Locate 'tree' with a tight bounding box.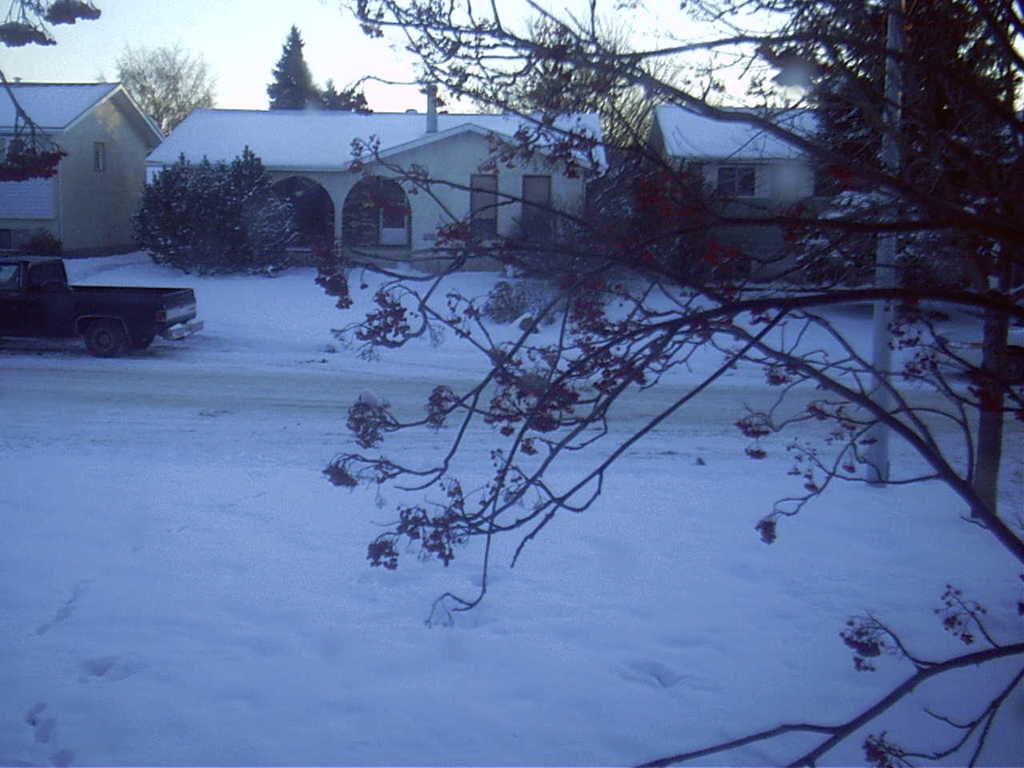
<box>0,0,94,184</box>.
